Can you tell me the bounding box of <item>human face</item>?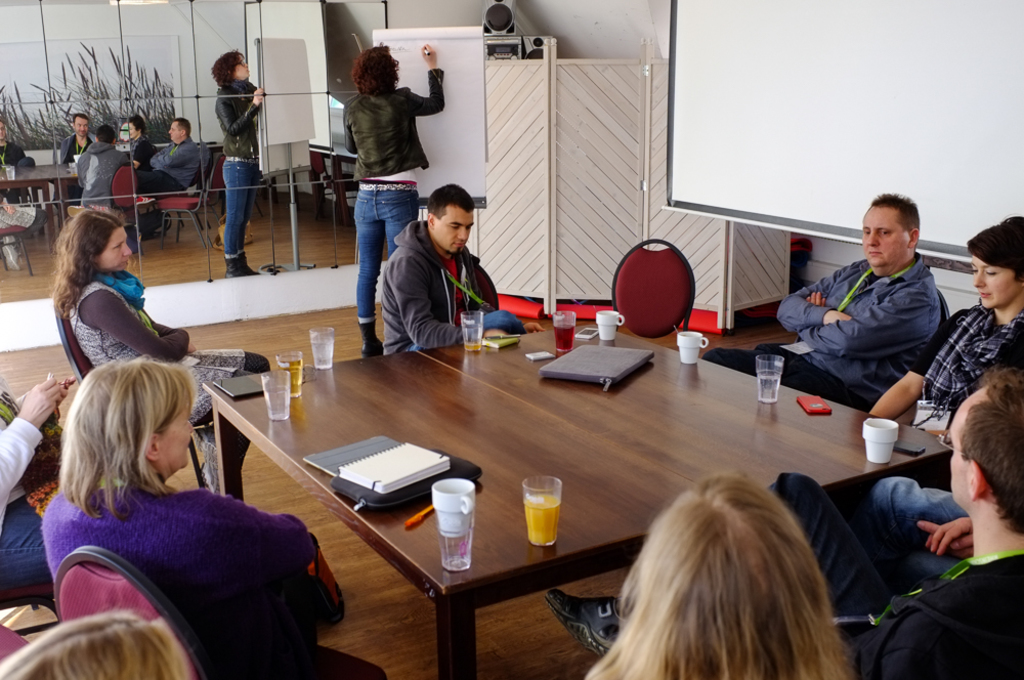
BBox(859, 205, 906, 269).
